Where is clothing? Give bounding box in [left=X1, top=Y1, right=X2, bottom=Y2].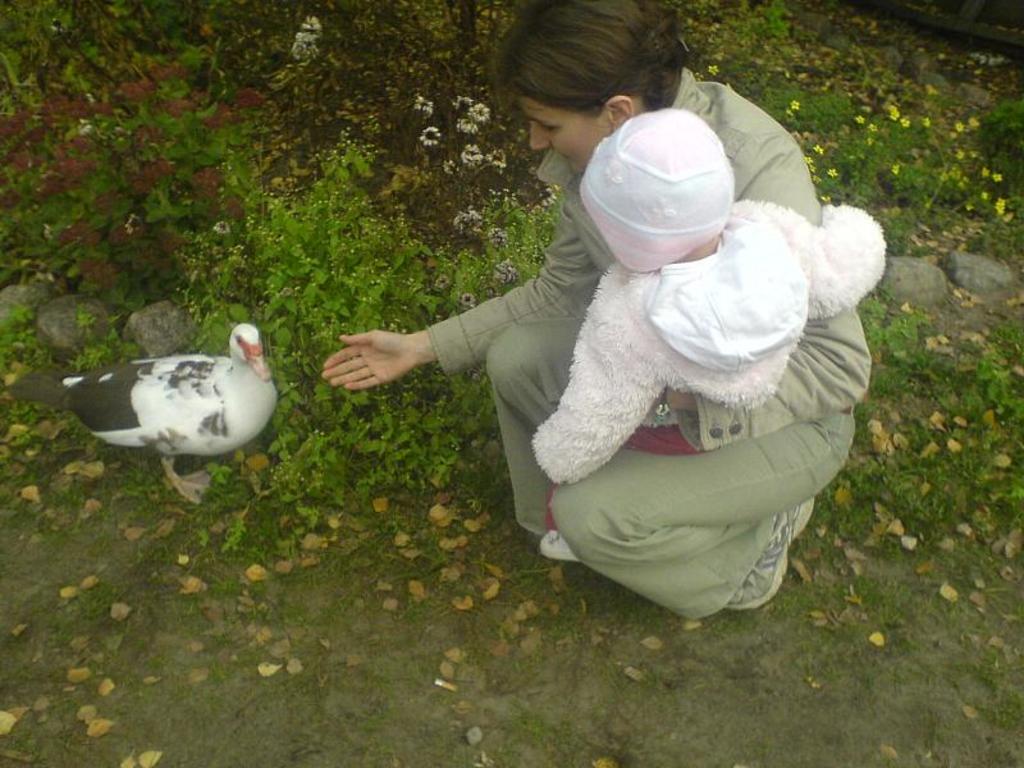
[left=534, top=195, right=890, bottom=484].
